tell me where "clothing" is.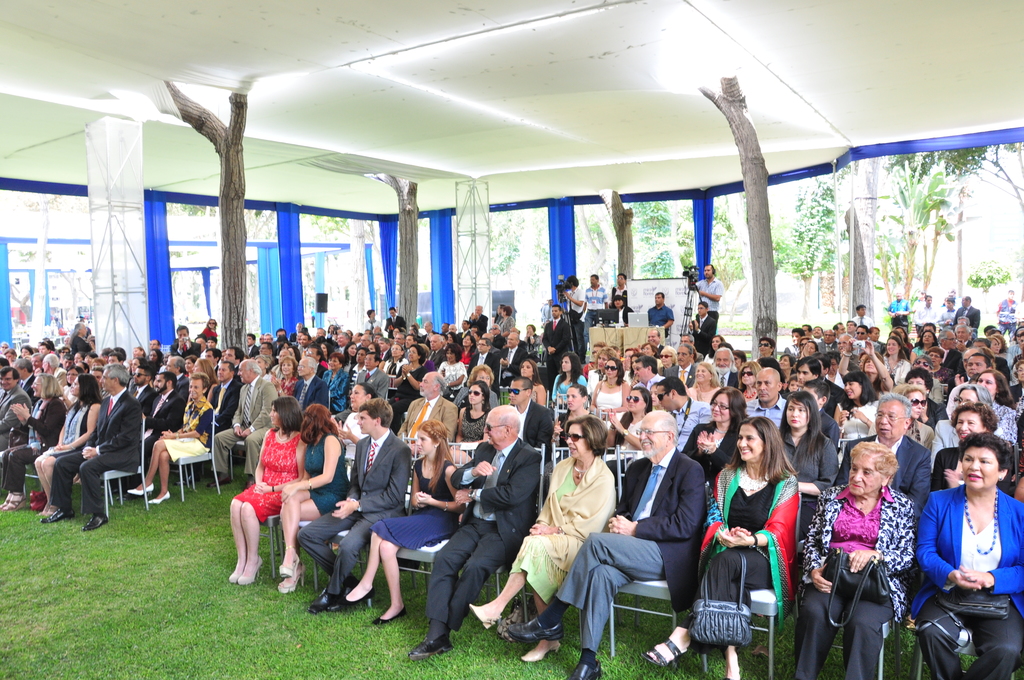
"clothing" is at box(355, 362, 364, 381).
